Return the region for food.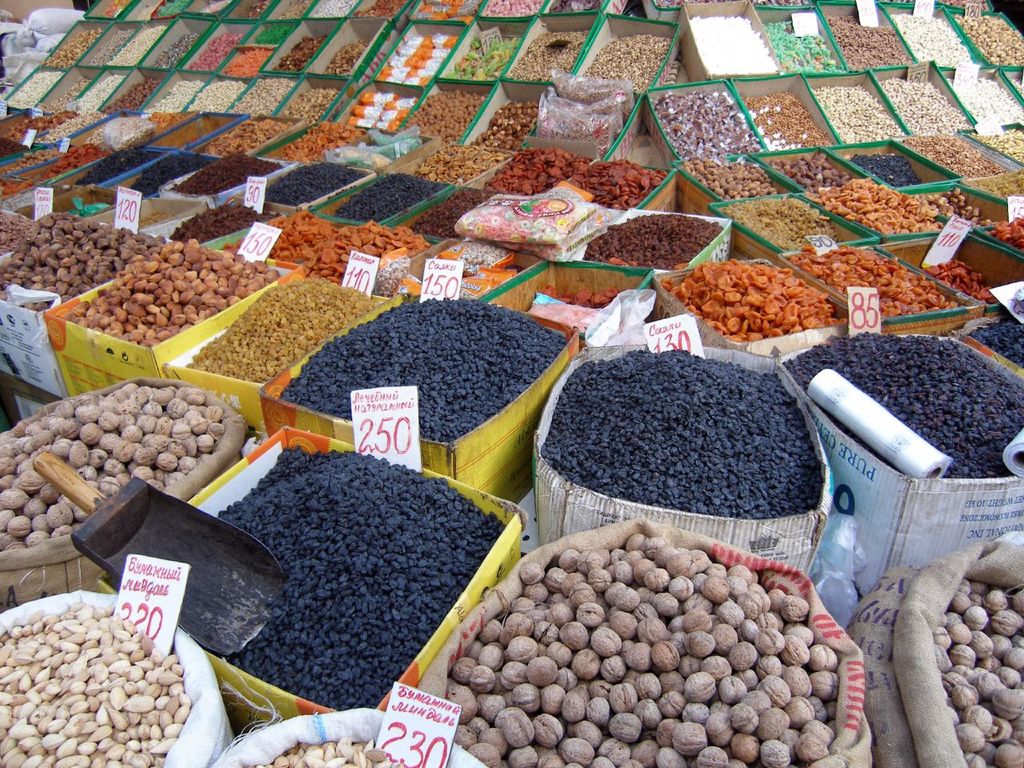
(x1=42, y1=27, x2=106, y2=73).
